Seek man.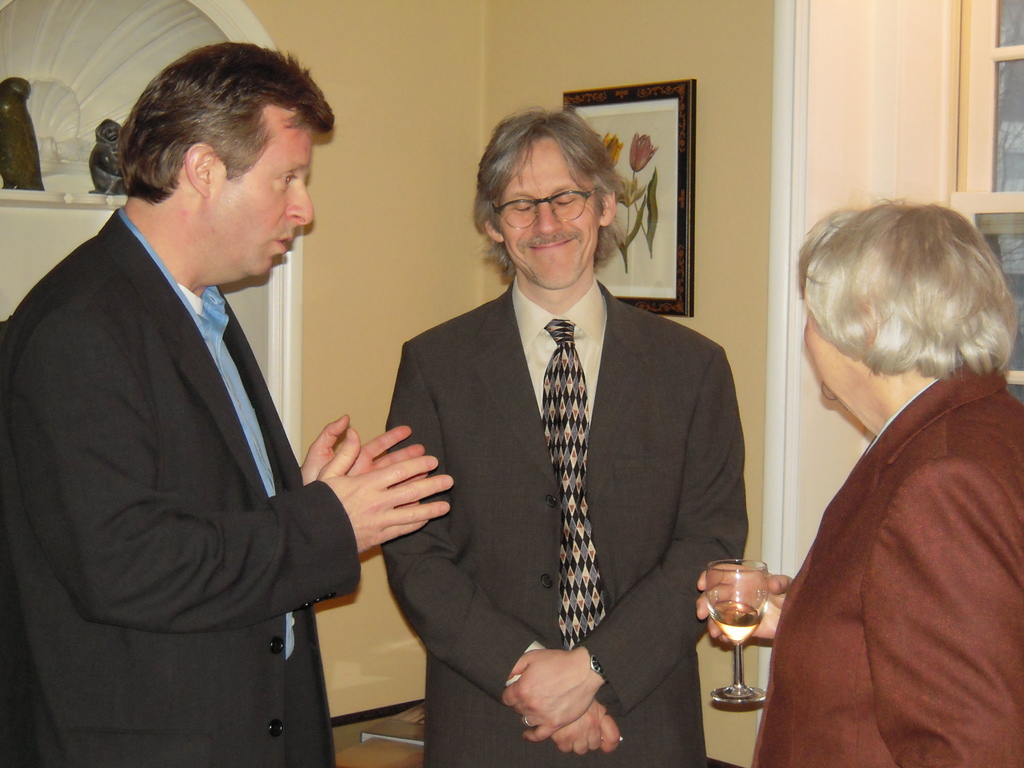
19:24:394:767.
